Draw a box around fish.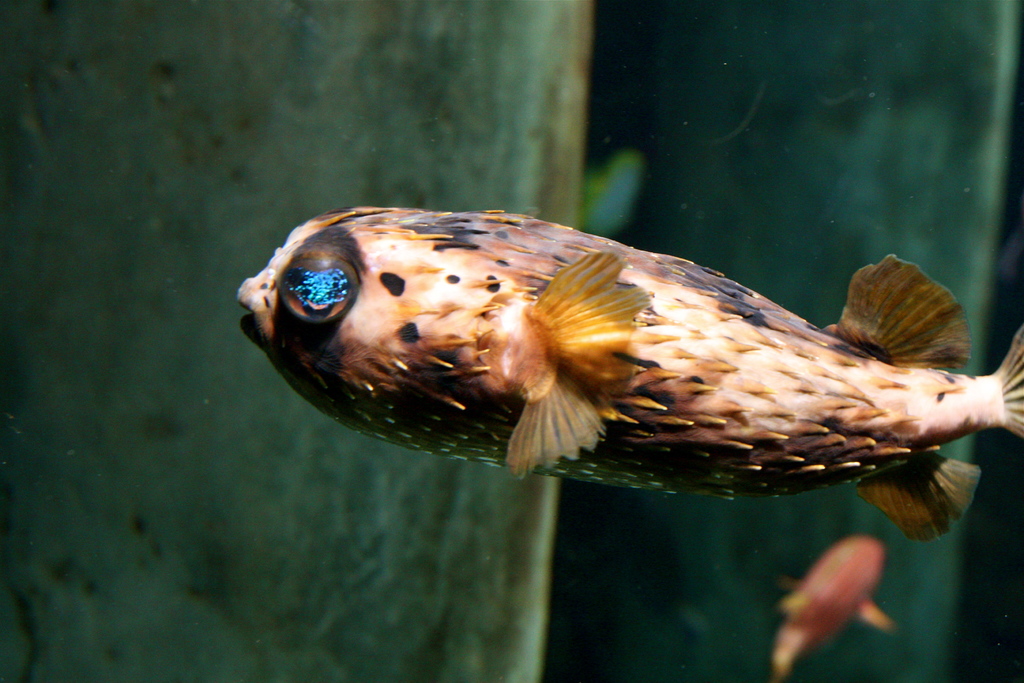
crop(248, 163, 1023, 527).
